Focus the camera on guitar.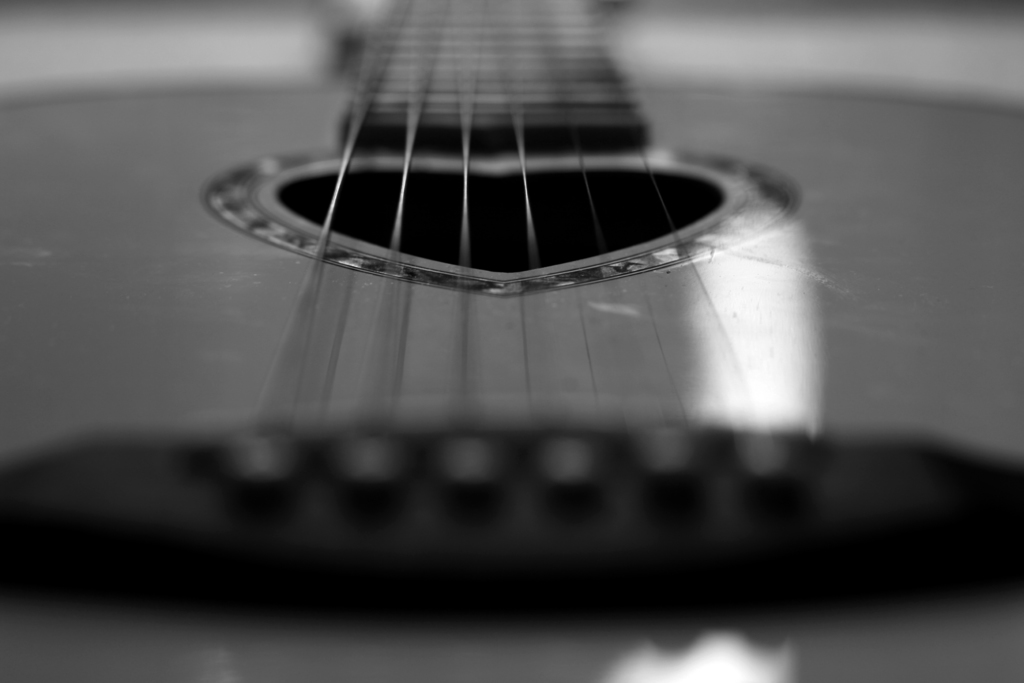
Focus region: pyautogui.locateOnScreen(26, 91, 1023, 611).
